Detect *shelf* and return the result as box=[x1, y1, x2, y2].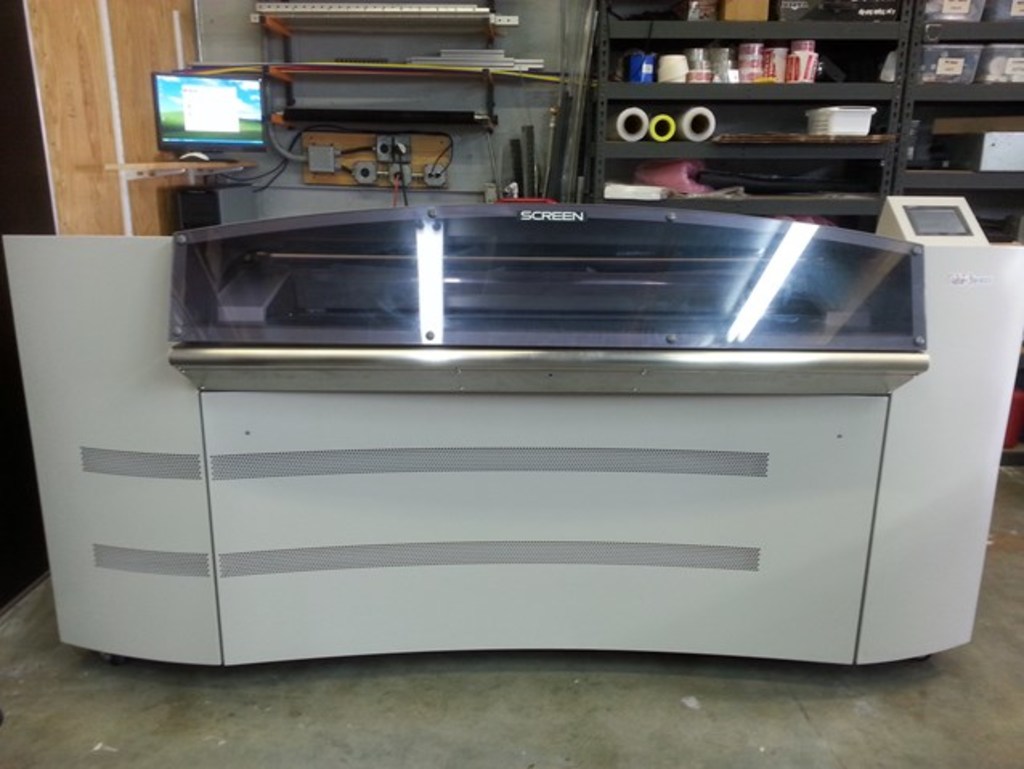
box=[579, 0, 934, 234].
